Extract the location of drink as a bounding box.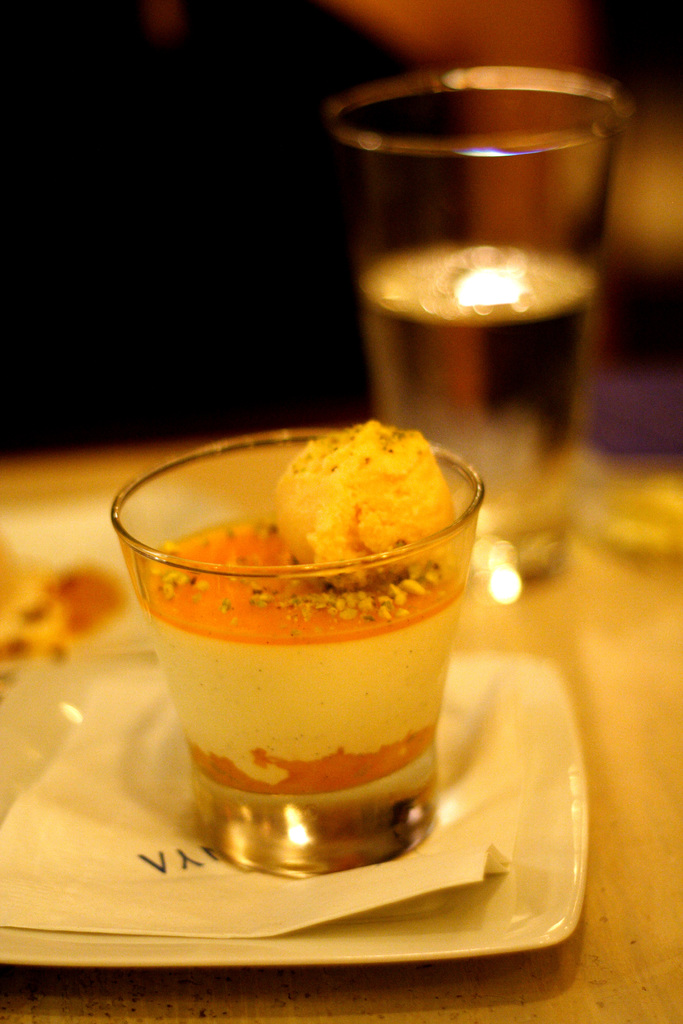
left=333, top=49, right=639, bottom=477.
